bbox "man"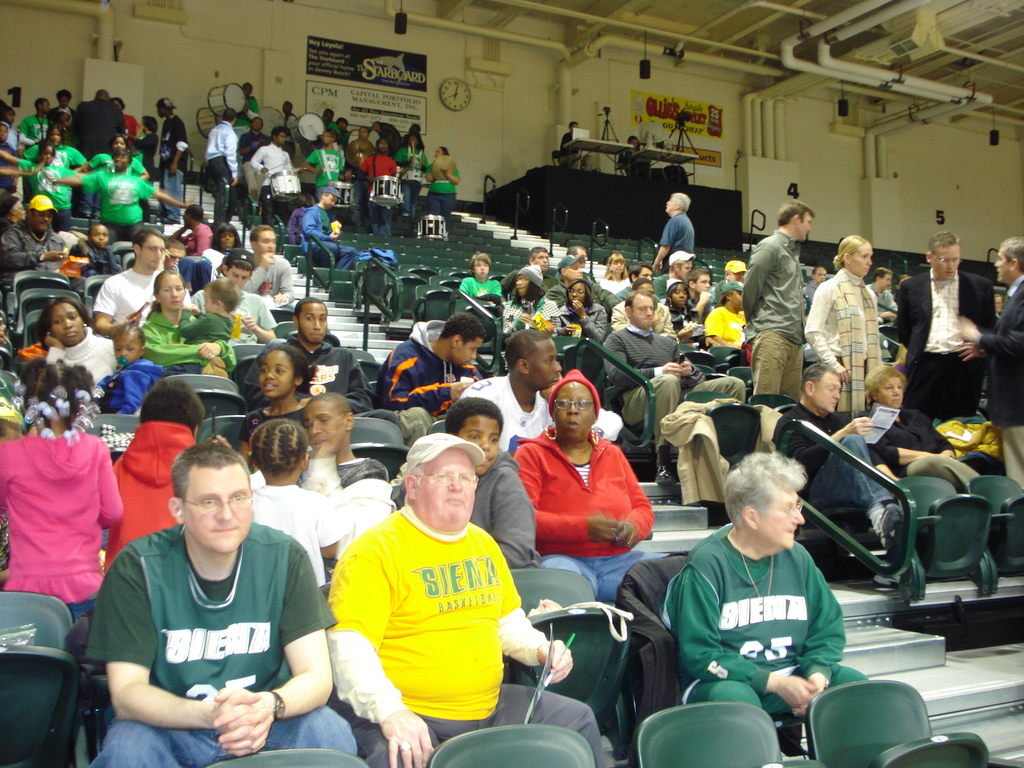
left=315, top=106, right=340, bottom=152
